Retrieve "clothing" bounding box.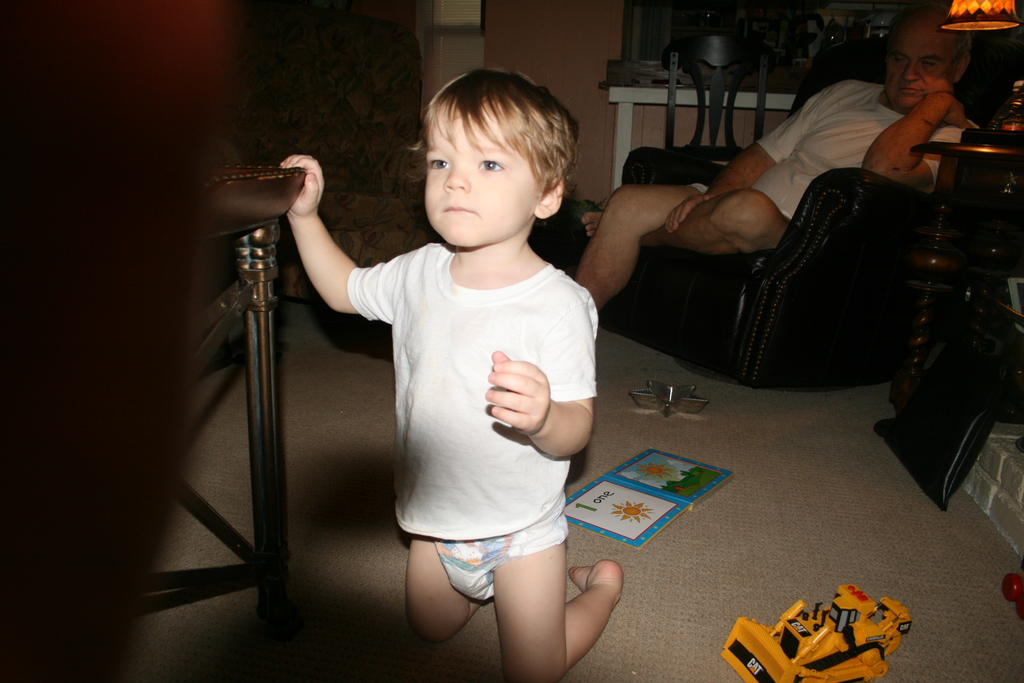
Bounding box: Rect(684, 88, 985, 233).
